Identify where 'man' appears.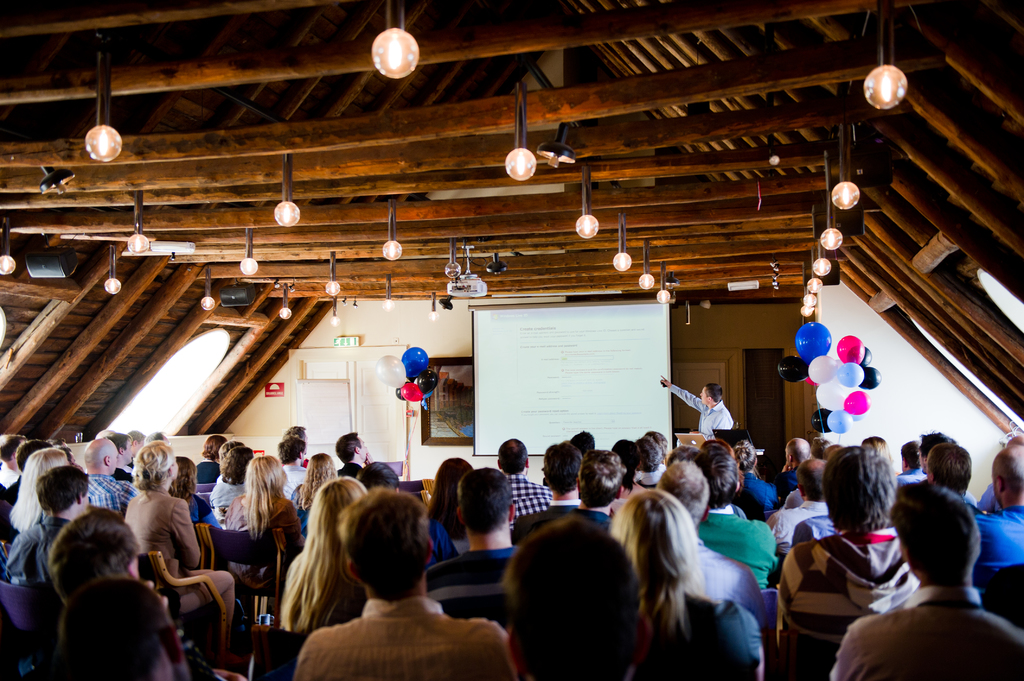
Appears at <region>292, 485, 515, 680</region>.
